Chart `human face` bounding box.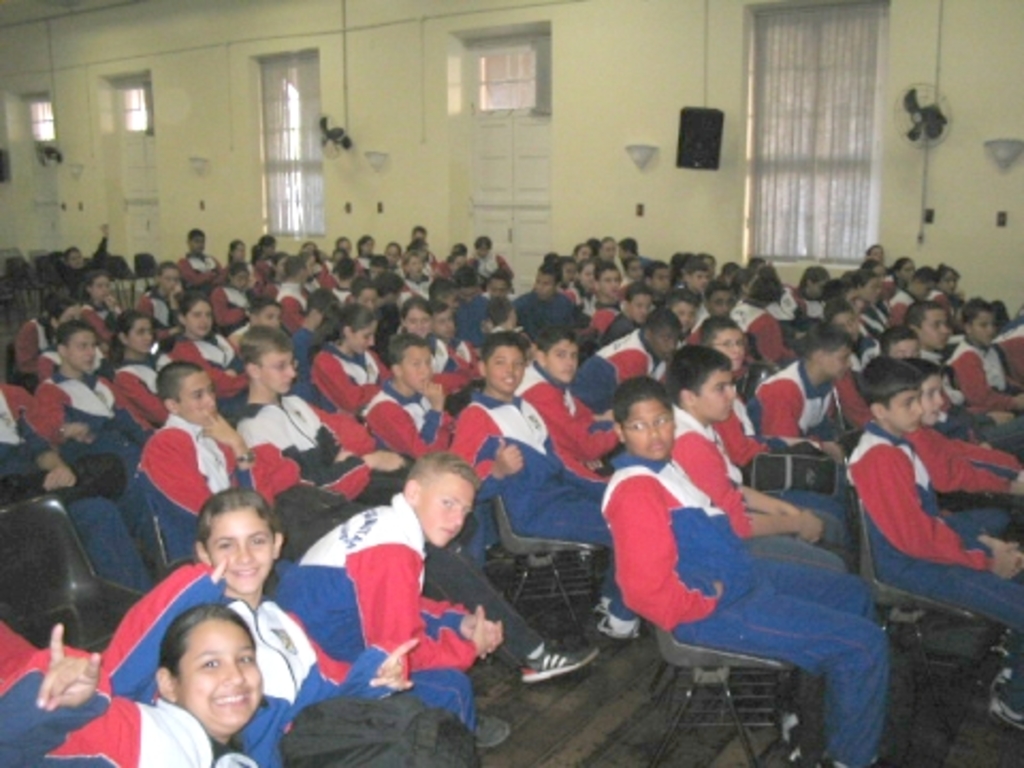
Charted: 710, 326, 749, 371.
